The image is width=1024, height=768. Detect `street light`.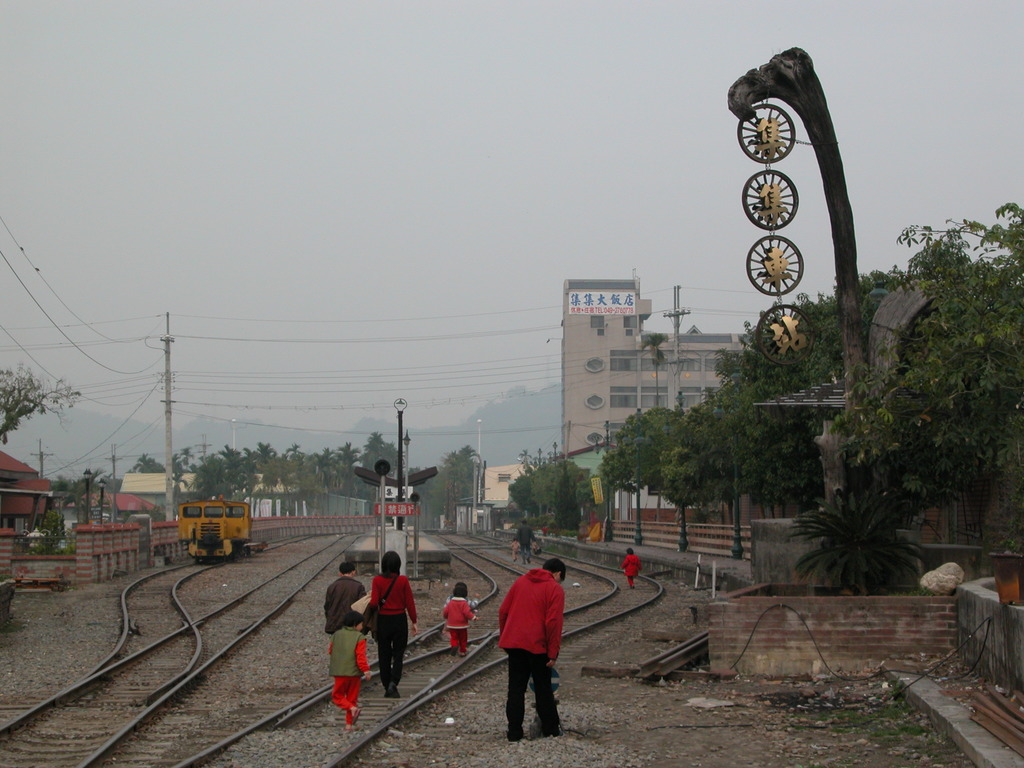
Detection: locate(95, 479, 106, 524).
